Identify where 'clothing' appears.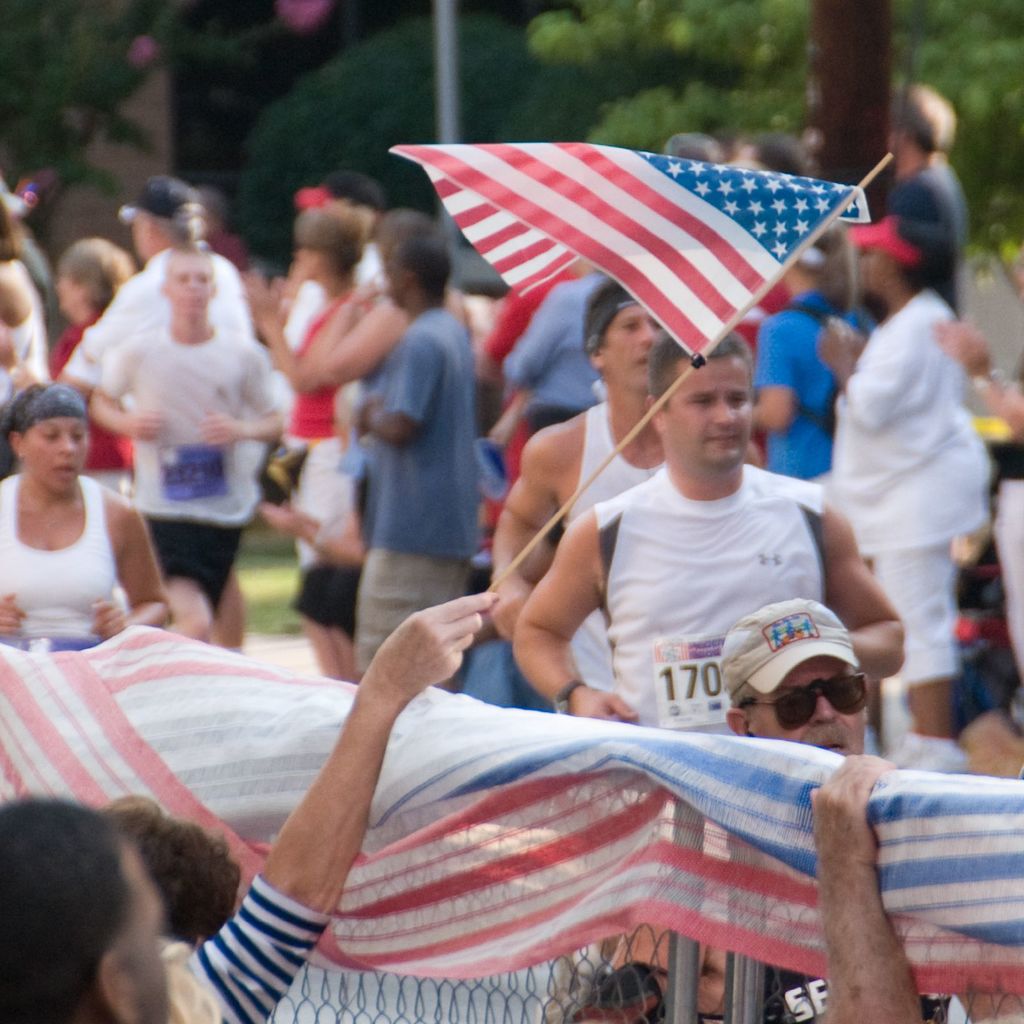
Appears at region(552, 392, 678, 723).
